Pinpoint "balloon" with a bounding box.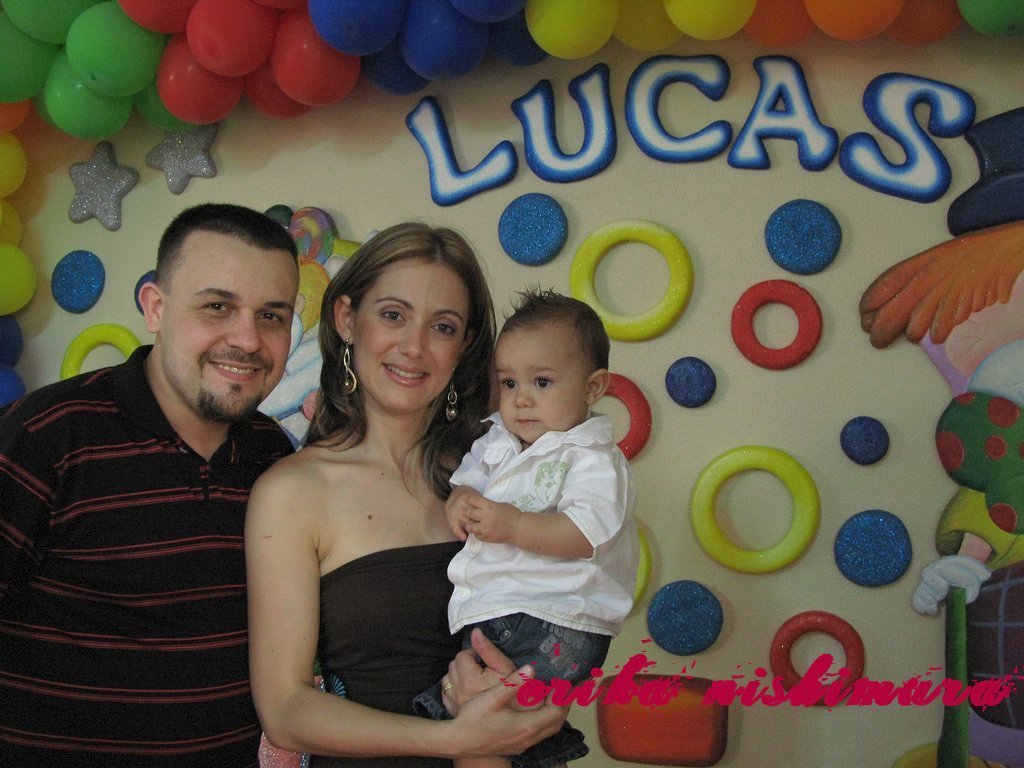
box=[0, 365, 25, 408].
